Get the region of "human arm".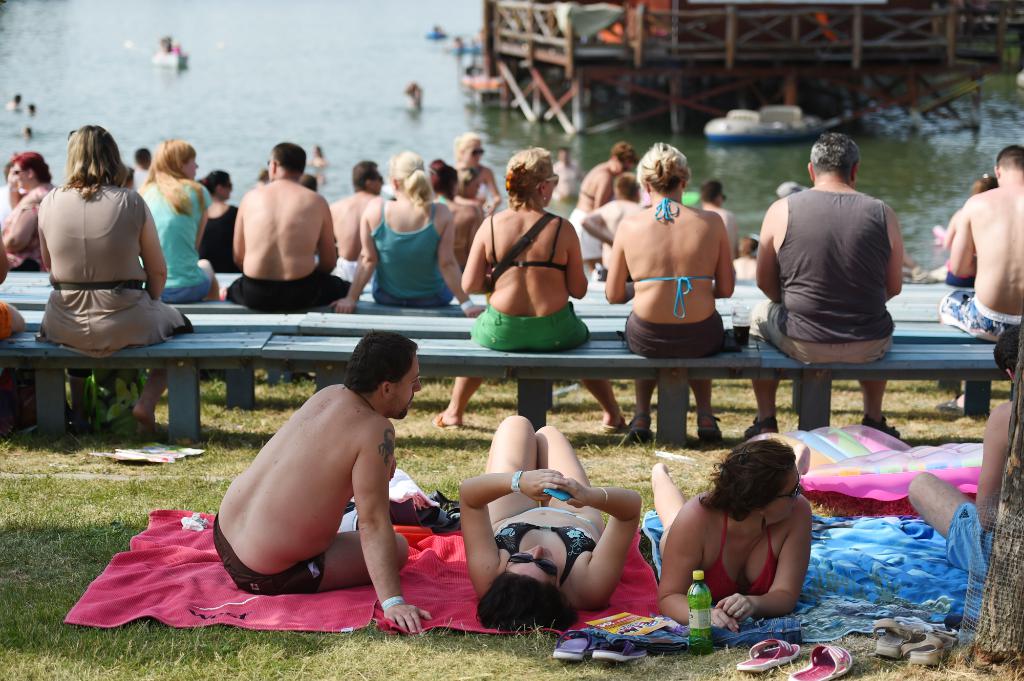
region(134, 193, 169, 301).
